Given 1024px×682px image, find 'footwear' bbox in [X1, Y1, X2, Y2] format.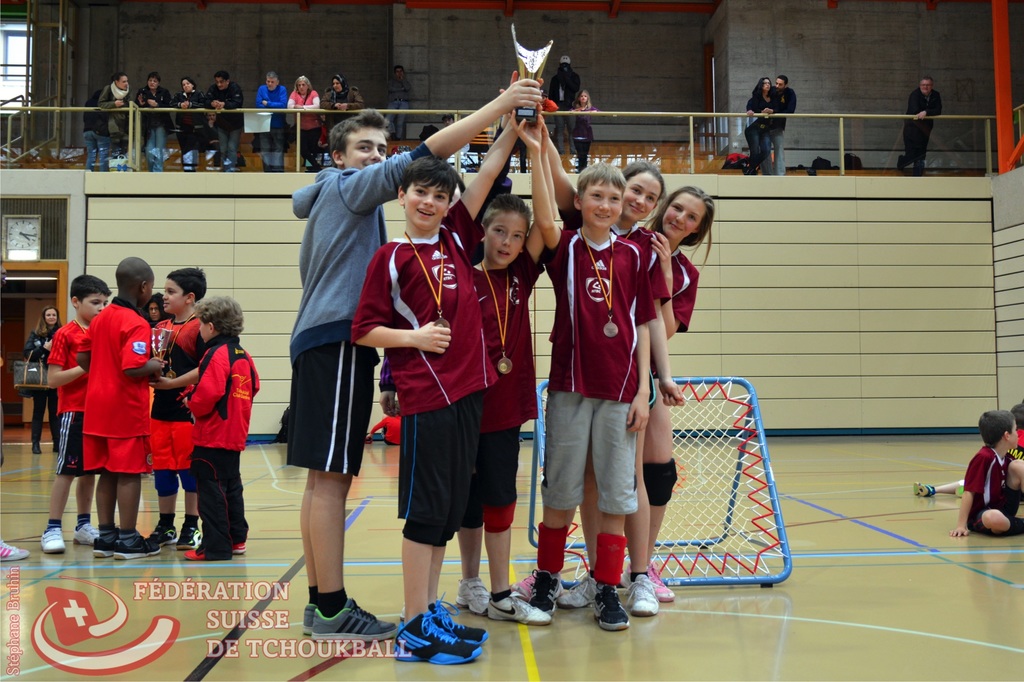
[78, 517, 98, 544].
